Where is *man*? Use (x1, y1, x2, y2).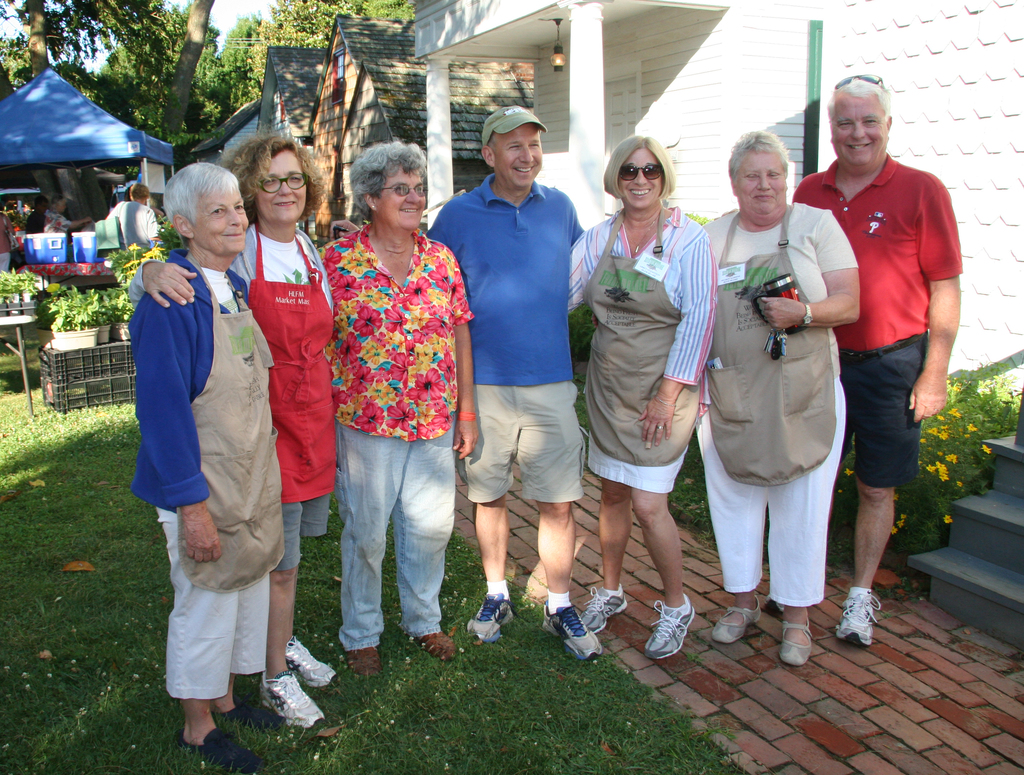
(49, 195, 83, 236).
